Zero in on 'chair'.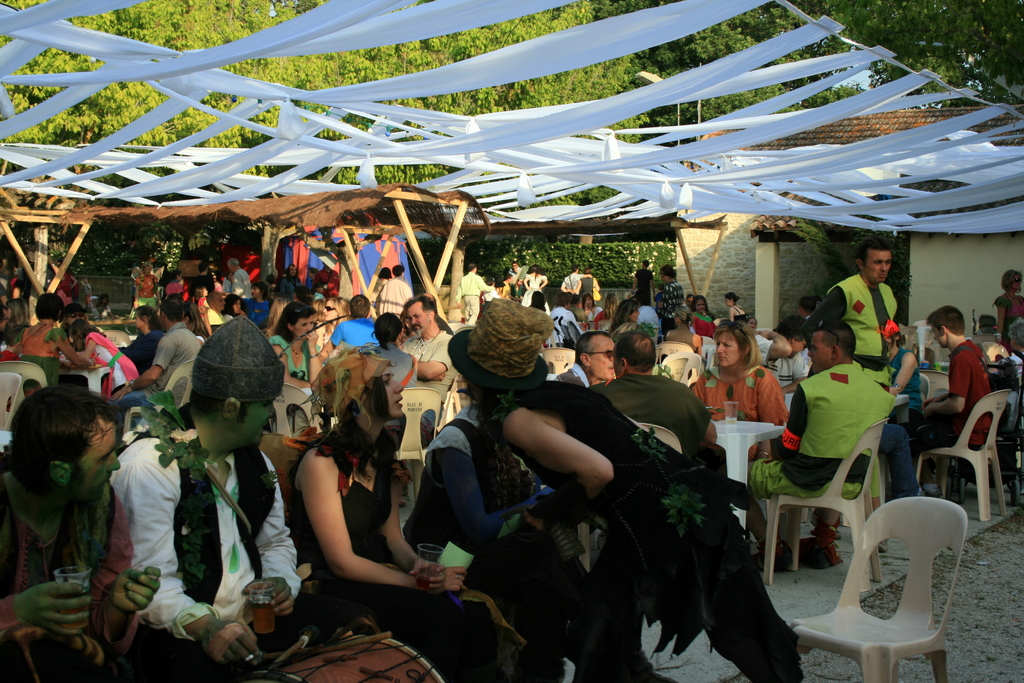
Zeroed in: locate(764, 420, 886, 597).
